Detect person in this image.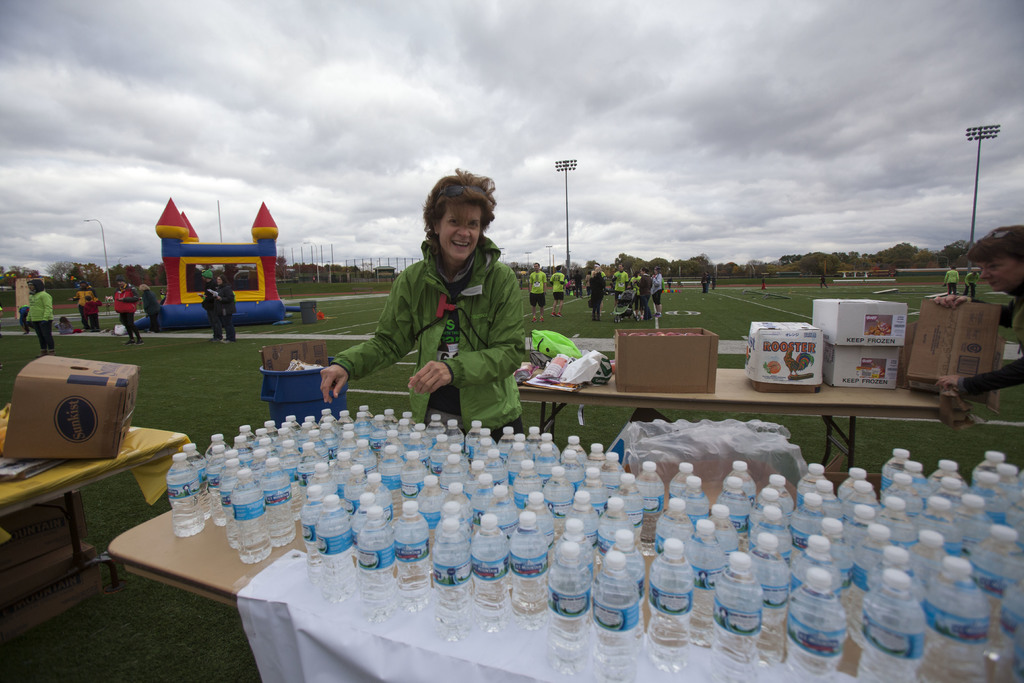
Detection: <box>570,268,586,298</box>.
